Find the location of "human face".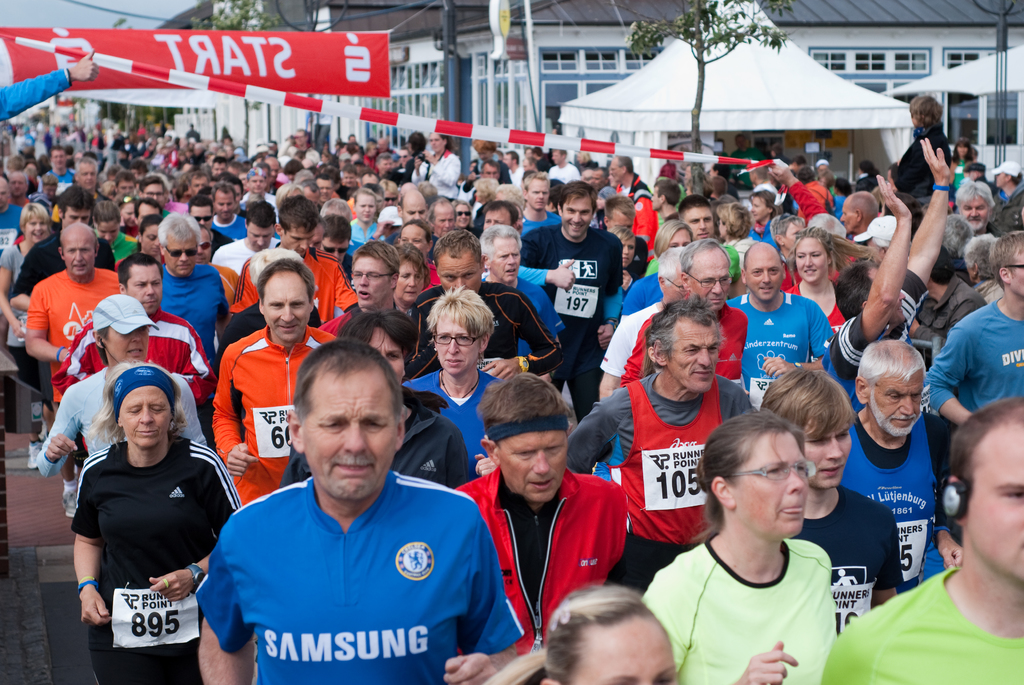
Location: pyautogui.locateOnScreen(669, 230, 691, 249).
